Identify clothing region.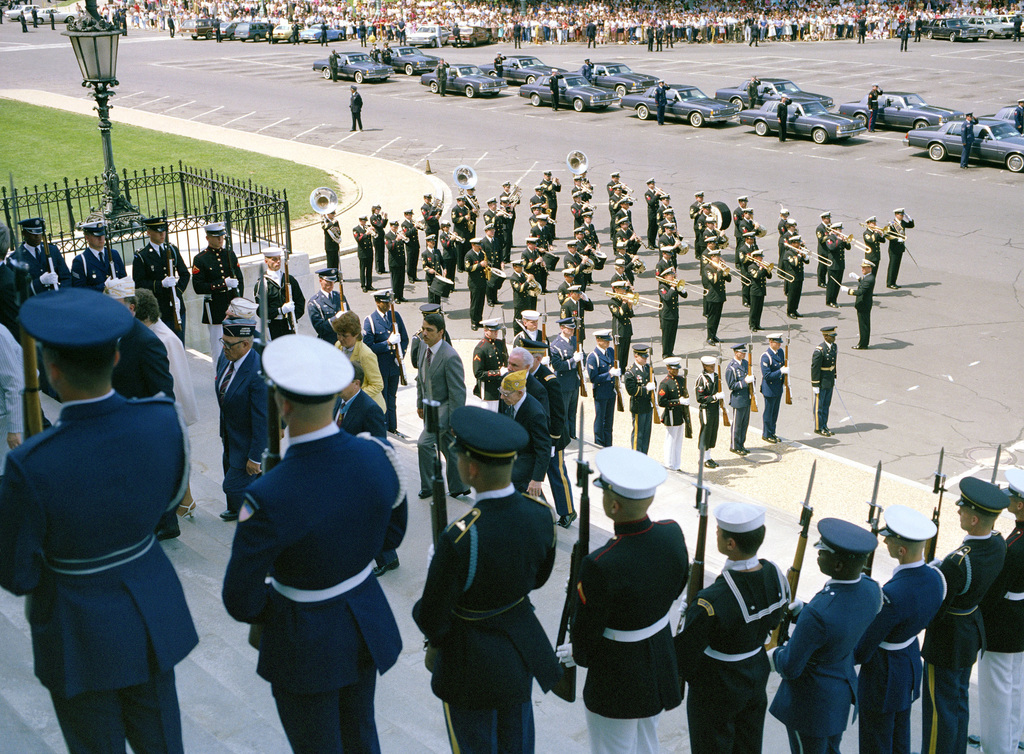
Region: (422,249,441,303).
